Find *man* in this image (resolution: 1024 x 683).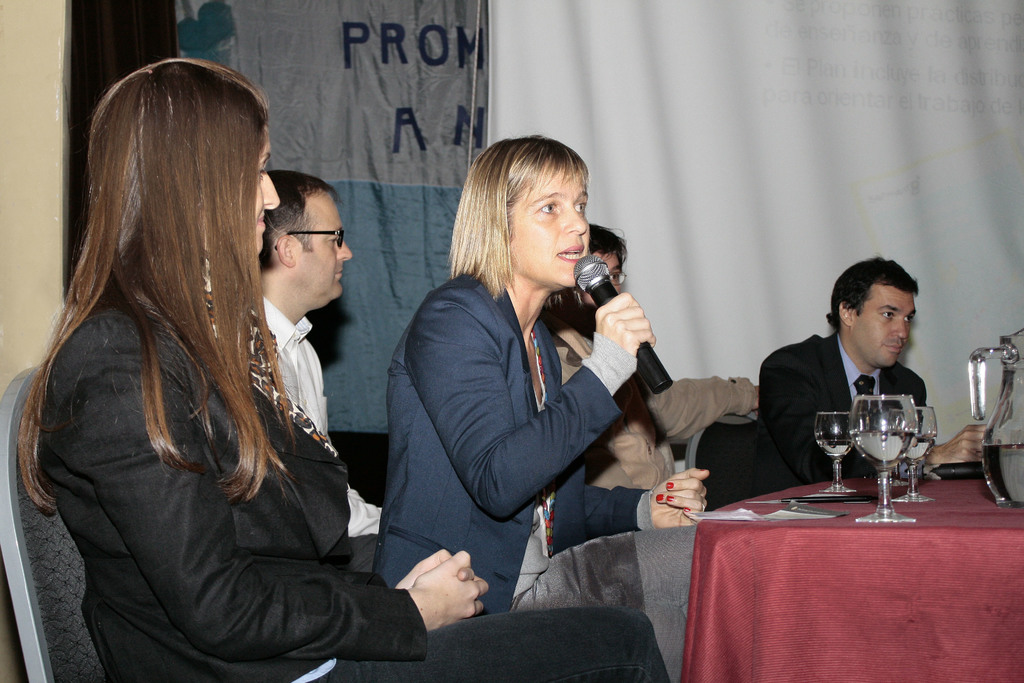
<box>543,224,762,493</box>.
